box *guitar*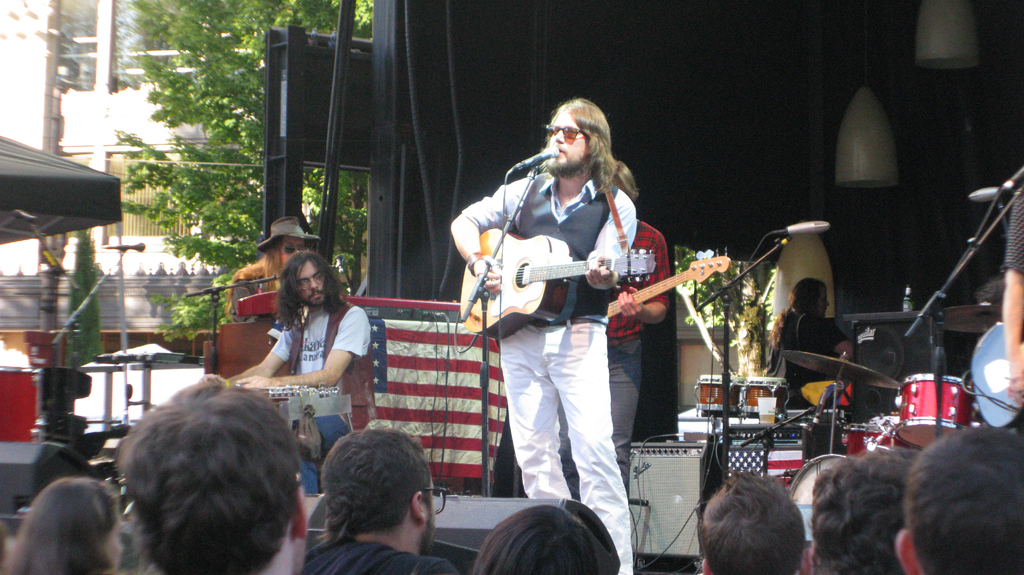
locate(608, 246, 733, 304)
